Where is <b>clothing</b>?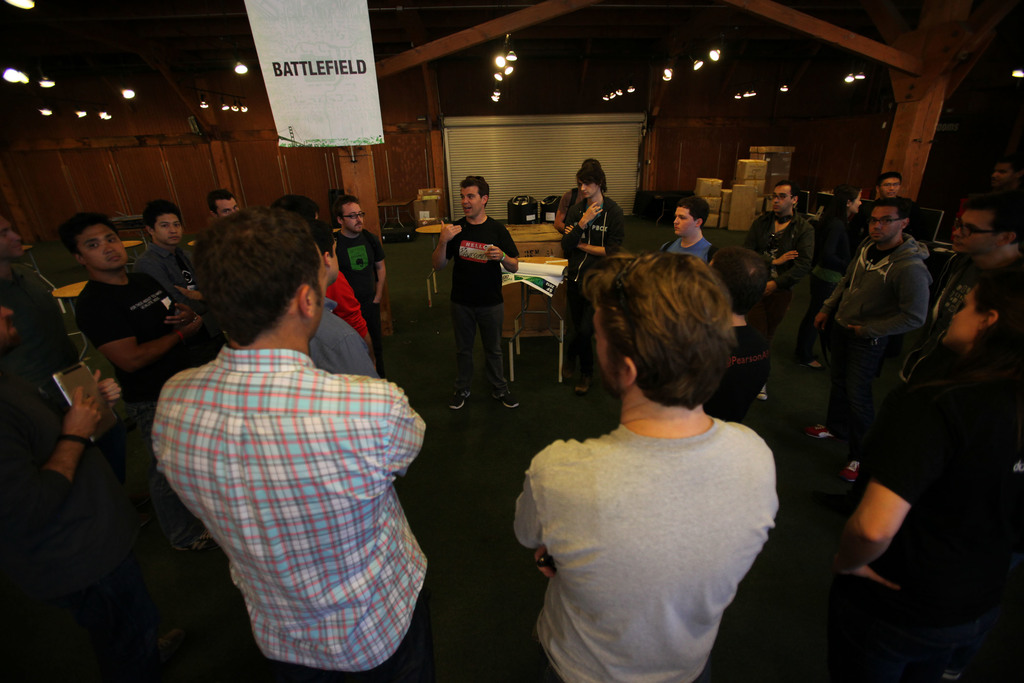
564,198,620,372.
